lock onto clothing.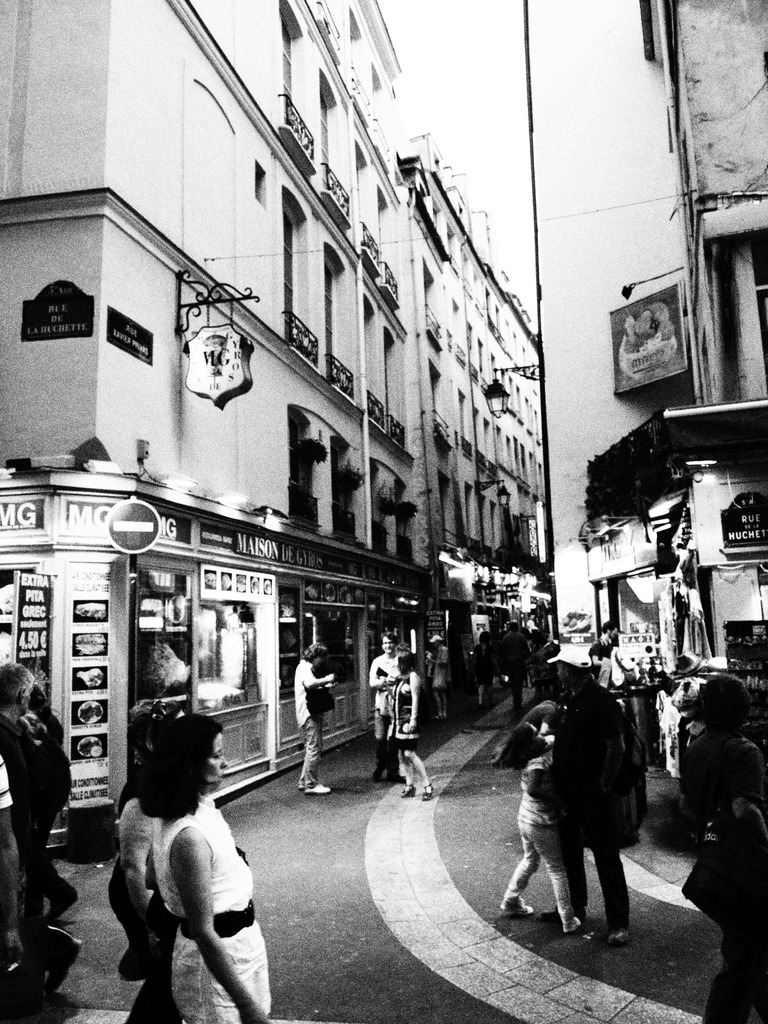
Locked: region(291, 652, 317, 790).
